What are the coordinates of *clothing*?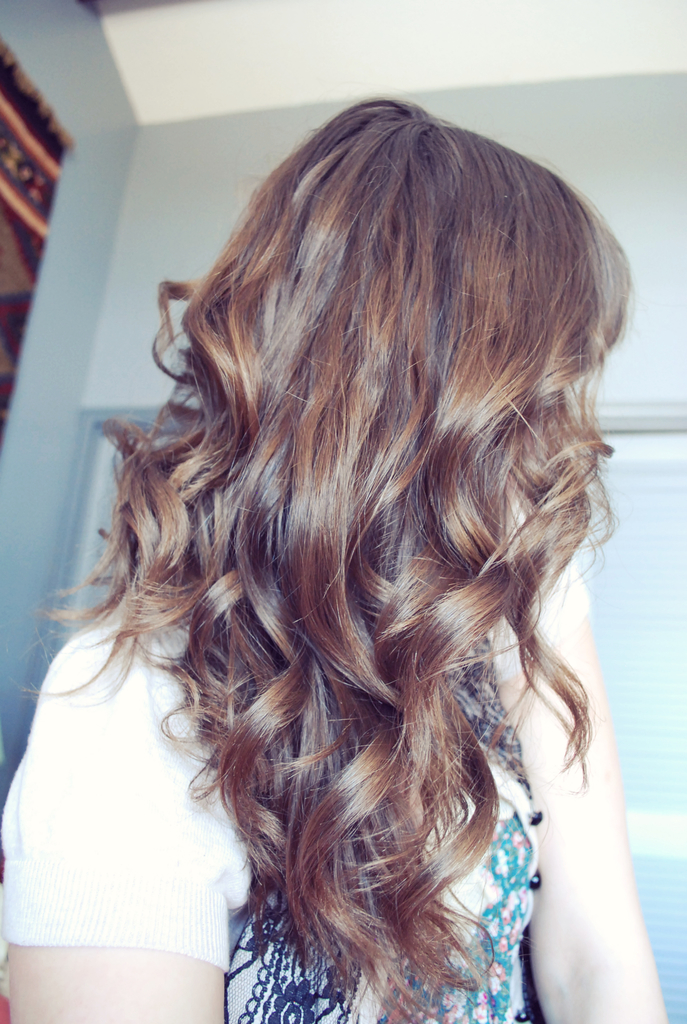
left=0, top=549, right=304, bottom=1005.
